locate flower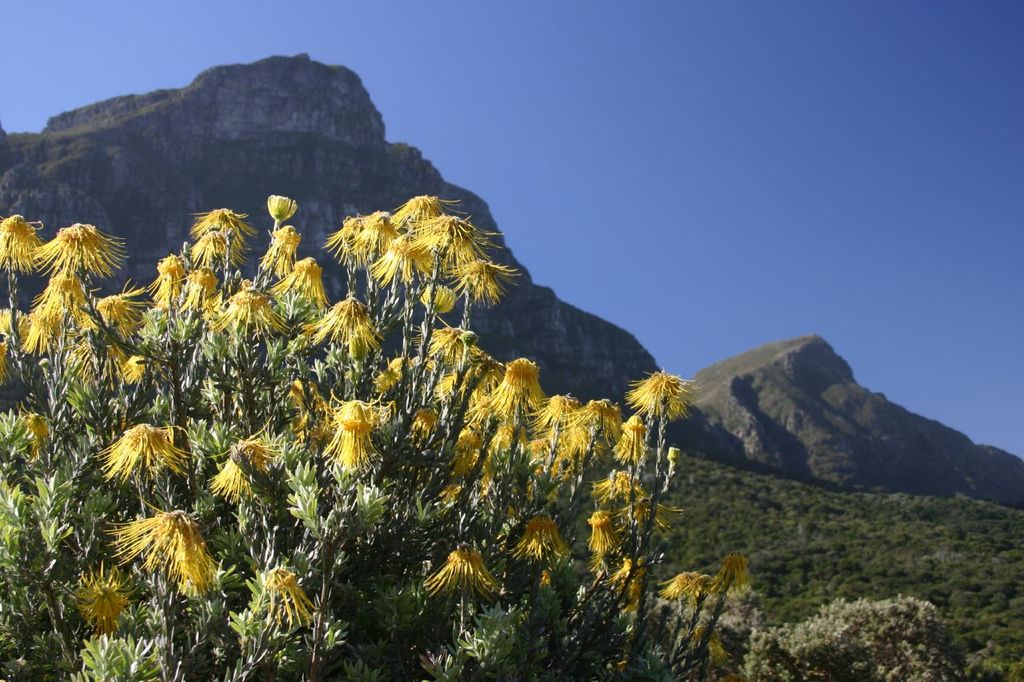
crop(632, 494, 690, 537)
